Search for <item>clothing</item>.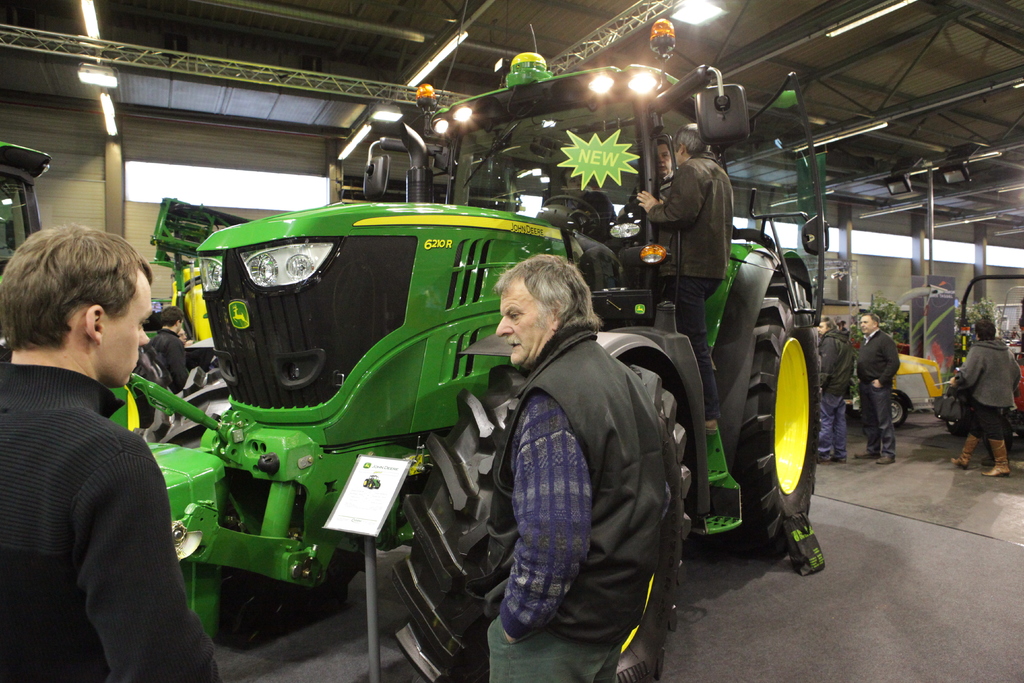
Found at <bbox>956, 344, 1020, 472</bbox>.
